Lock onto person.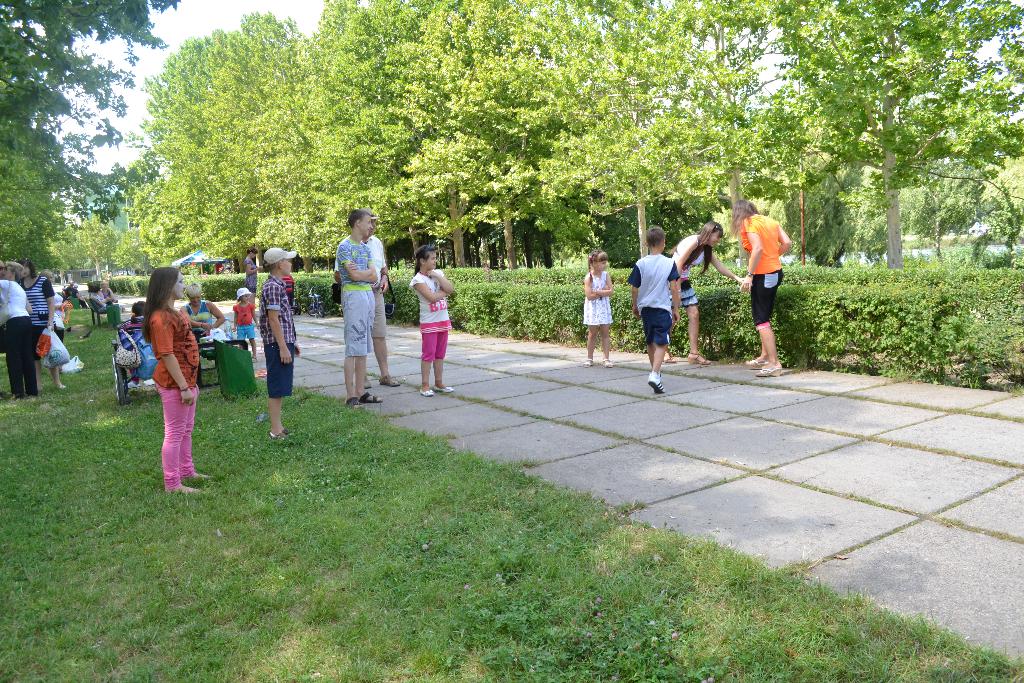
Locked: x1=175, y1=283, x2=221, y2=348.
